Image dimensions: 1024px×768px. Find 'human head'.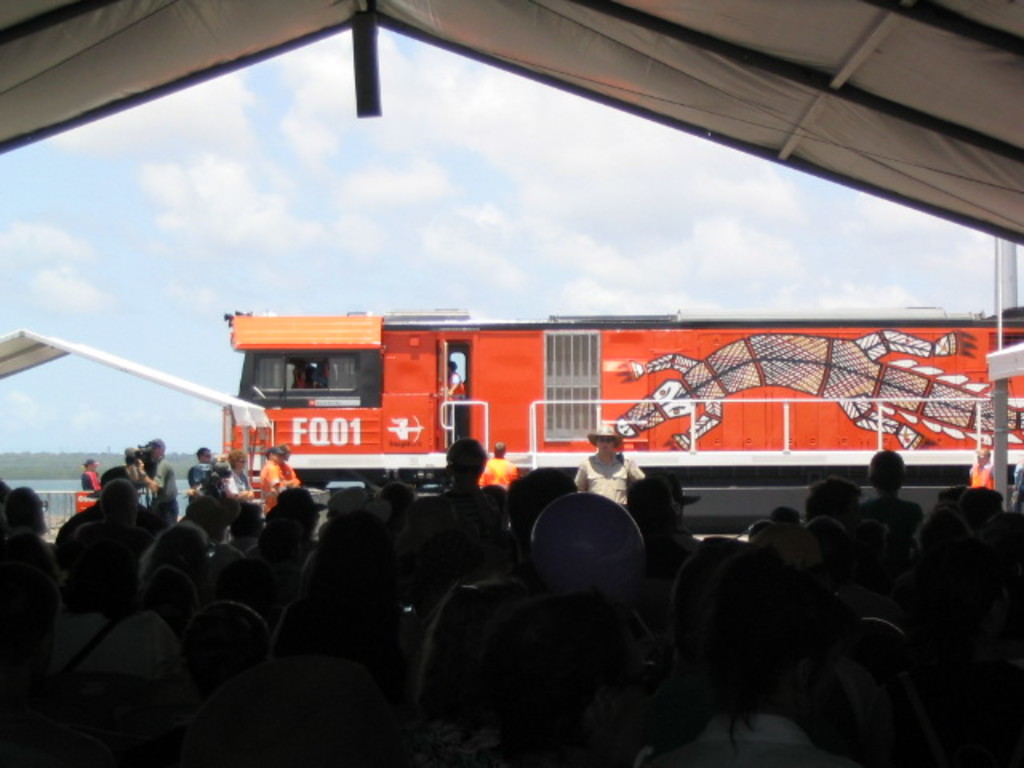
left=589, top=426, right=619, bottom=454.
